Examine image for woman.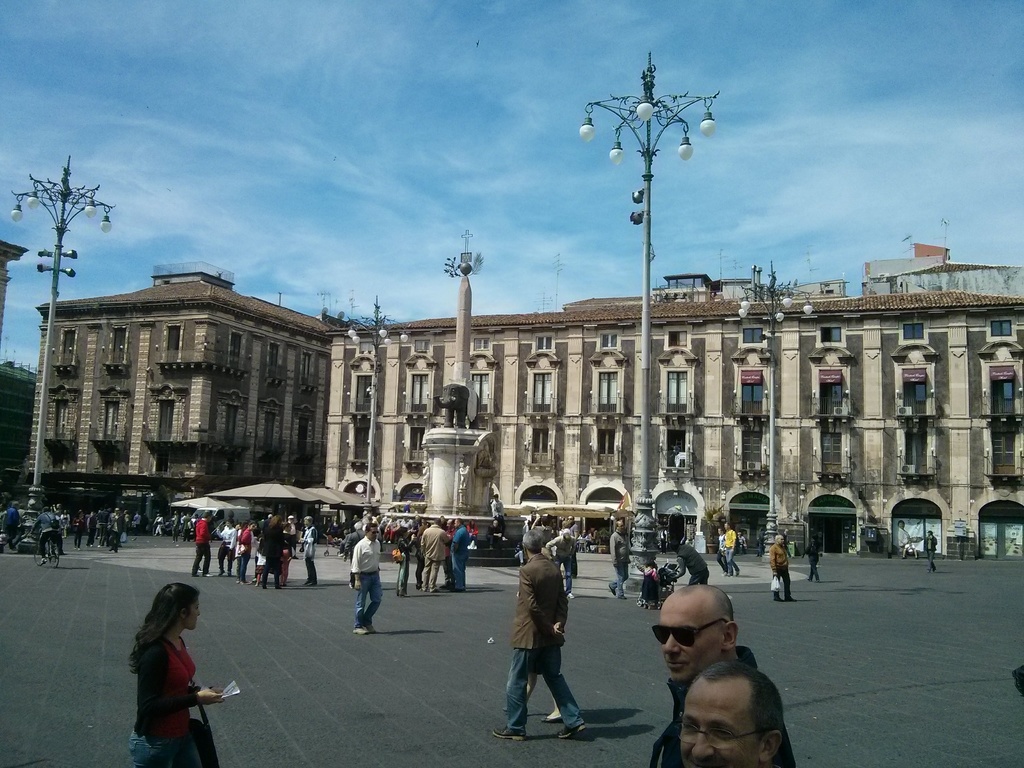
Examination result: <region>470, 522, 479, 546</region>.
